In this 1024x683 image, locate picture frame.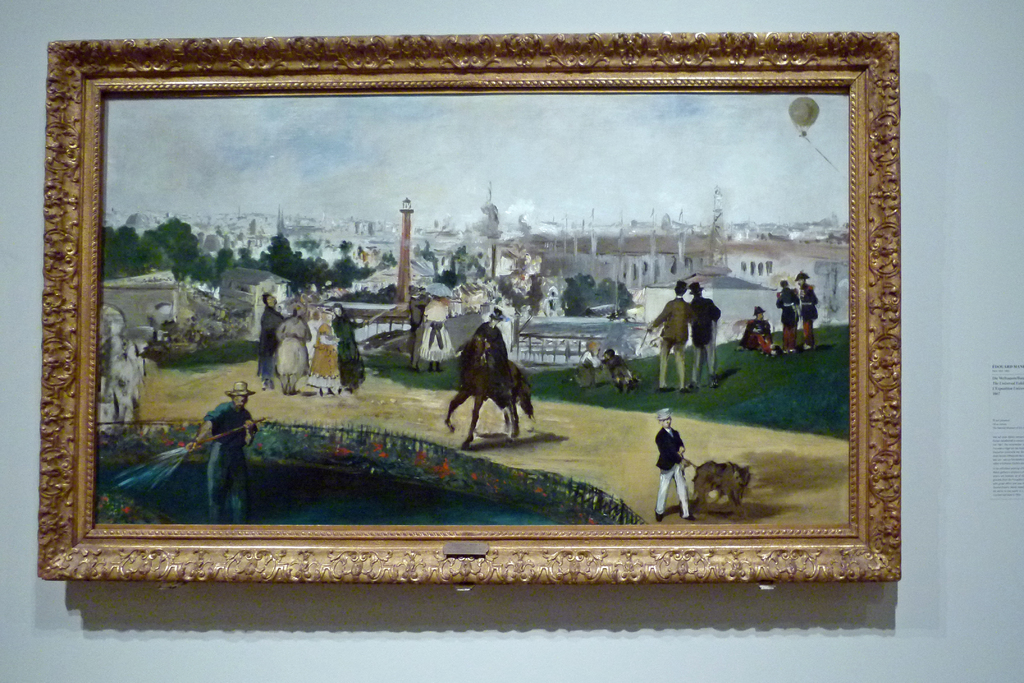
Bounding box: {"left": 38, "top": 32, "right": 900, "bottom": 582}.
